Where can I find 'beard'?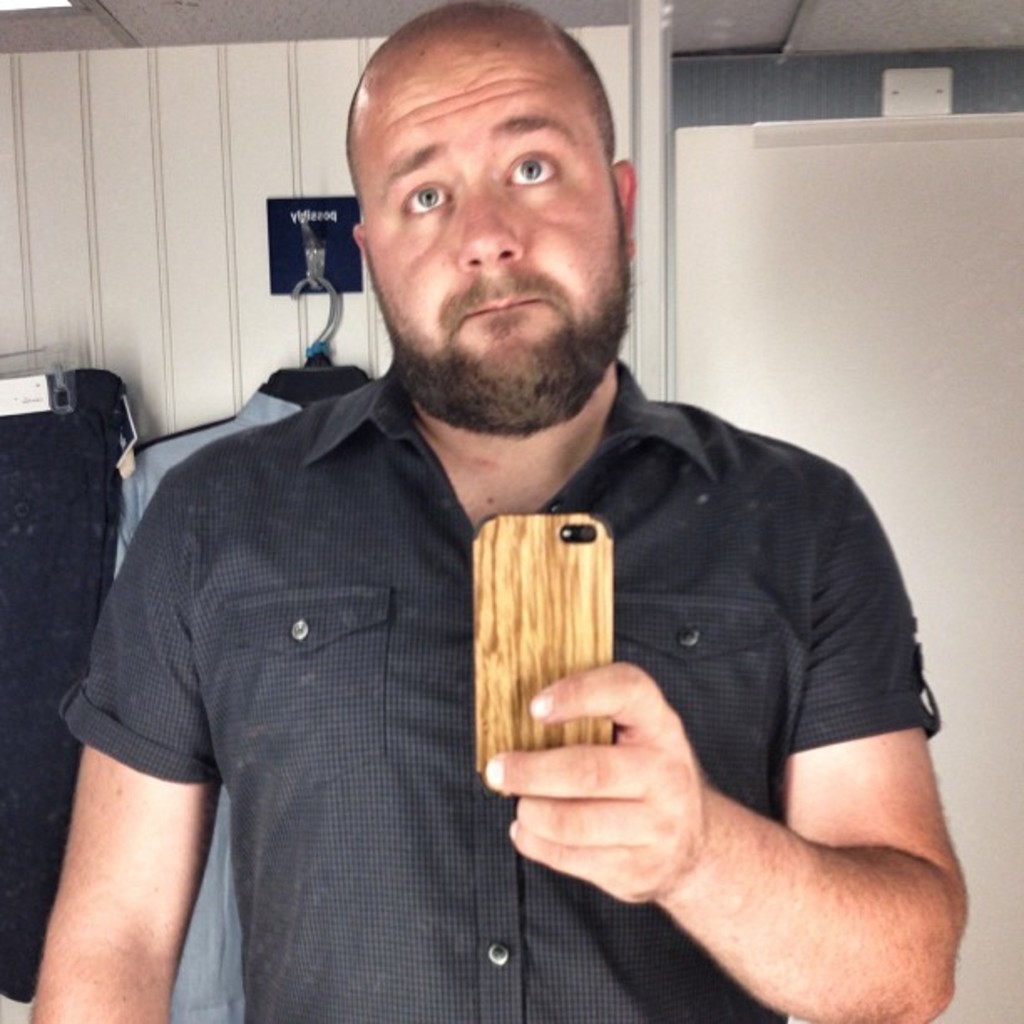
You can find it at (370,207,639,442).
